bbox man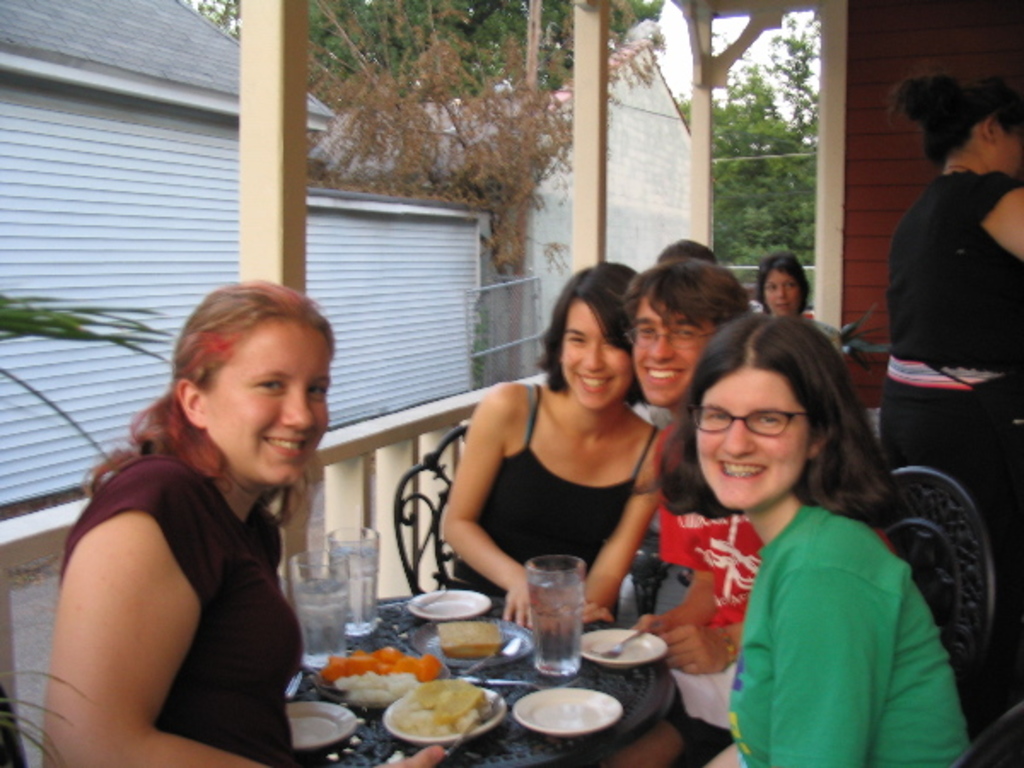
[left=625, top=256, right=756, bottom=631]
